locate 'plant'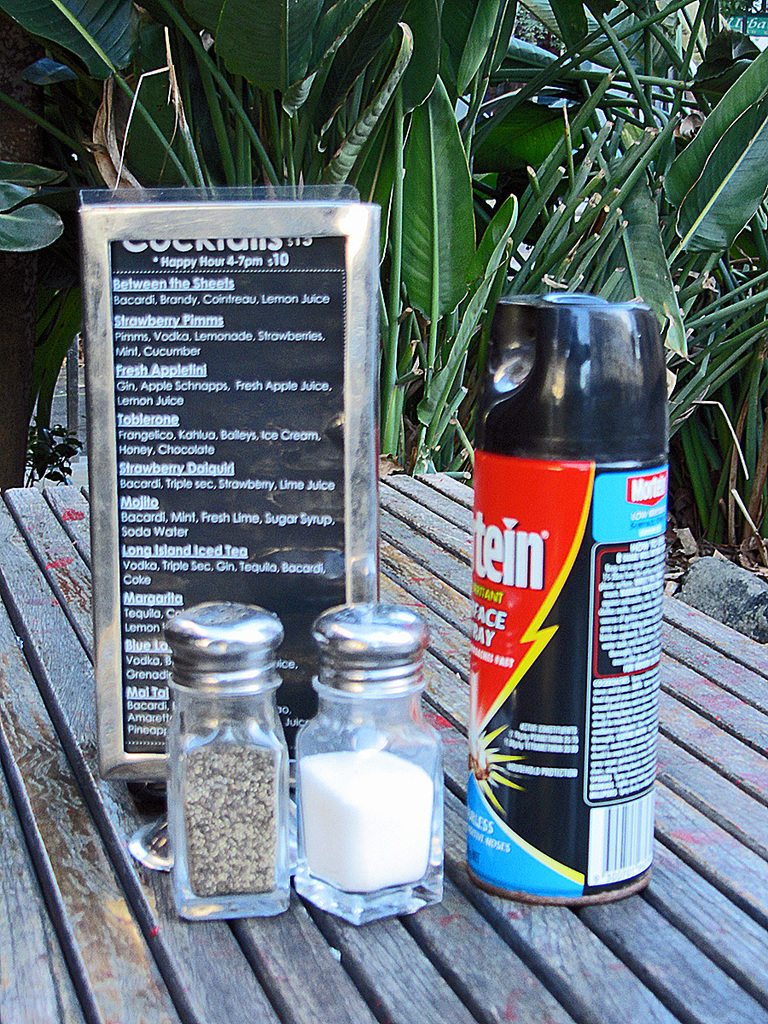
0:0:523:498
